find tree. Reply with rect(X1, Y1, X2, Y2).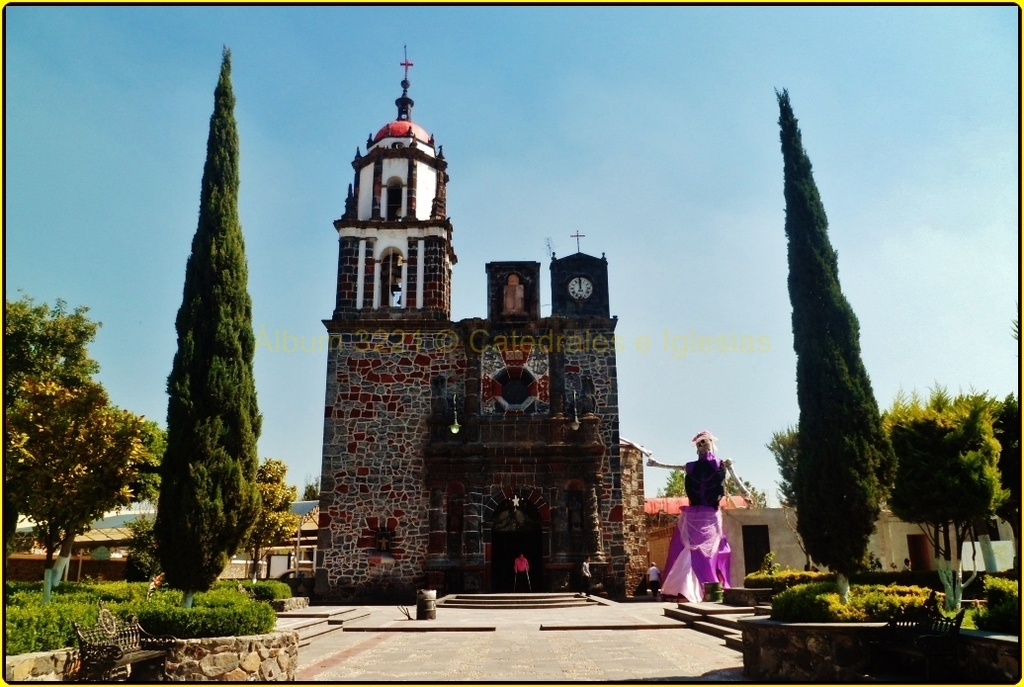
rect(877, 400, 1019, 612).
